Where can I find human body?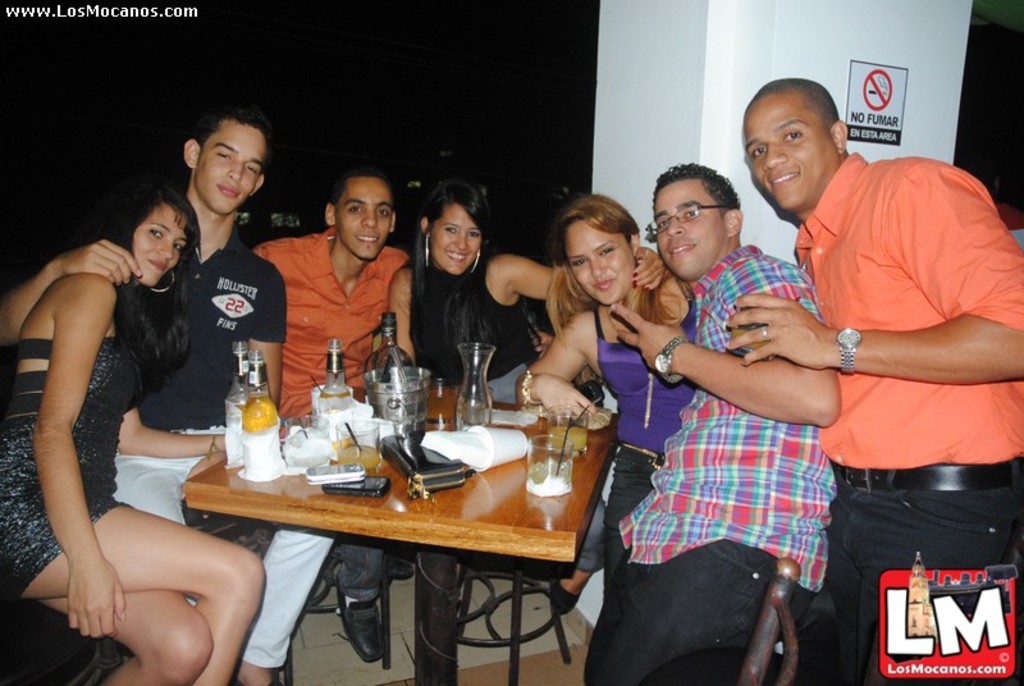
You can find it at [763,58,1023,664].
